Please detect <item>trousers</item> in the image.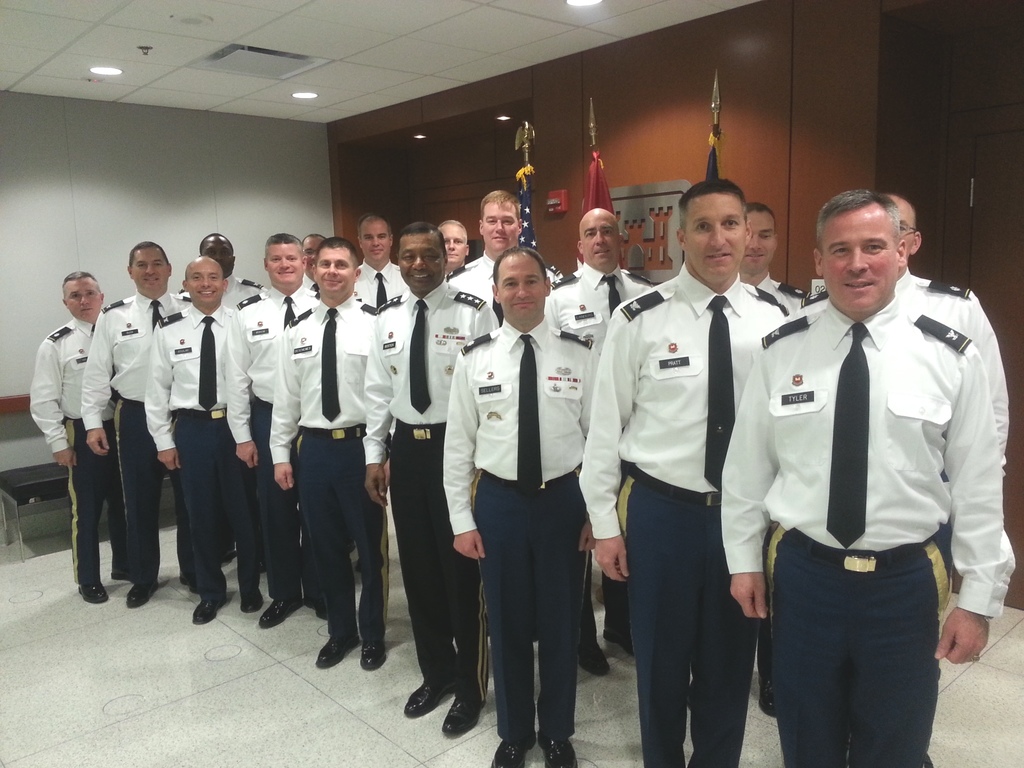
[left=469, top=465, right=588, bottom=737].
